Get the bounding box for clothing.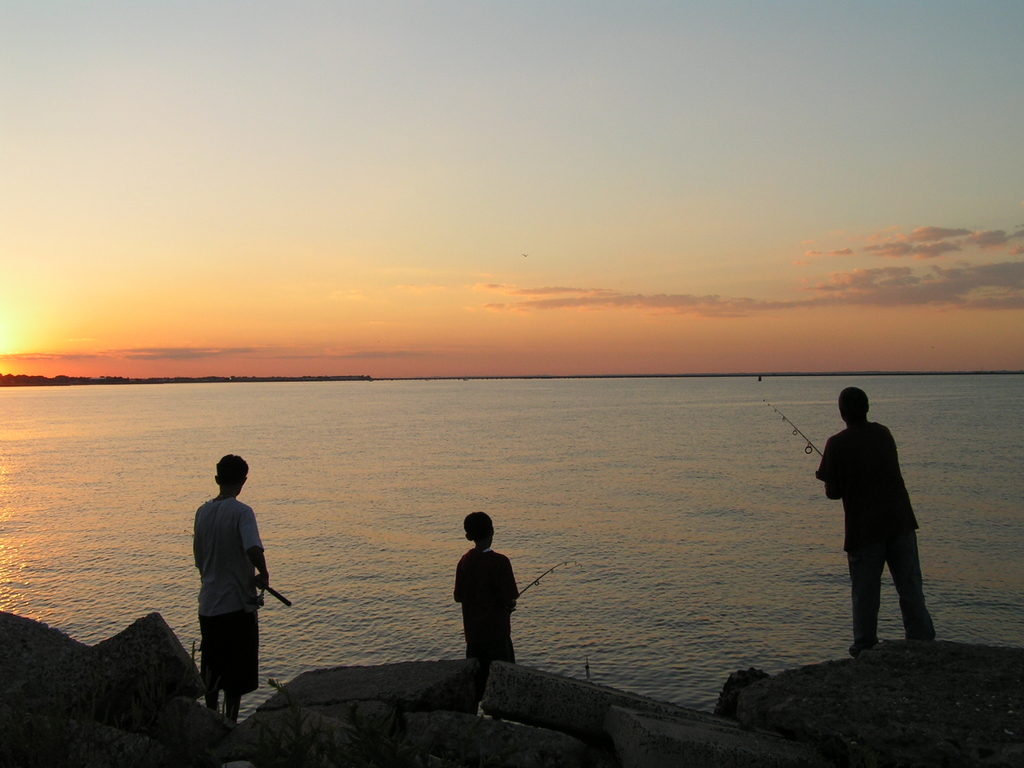
(451,544,518,682).
